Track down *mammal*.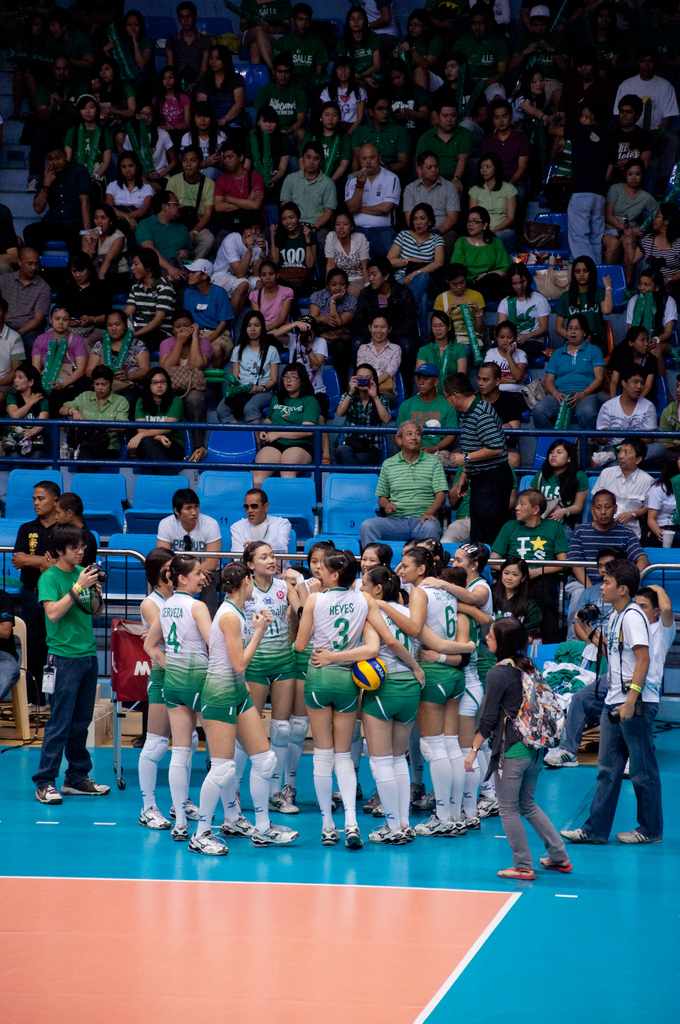
Tracked to crop(0, 296, 28, 399).
